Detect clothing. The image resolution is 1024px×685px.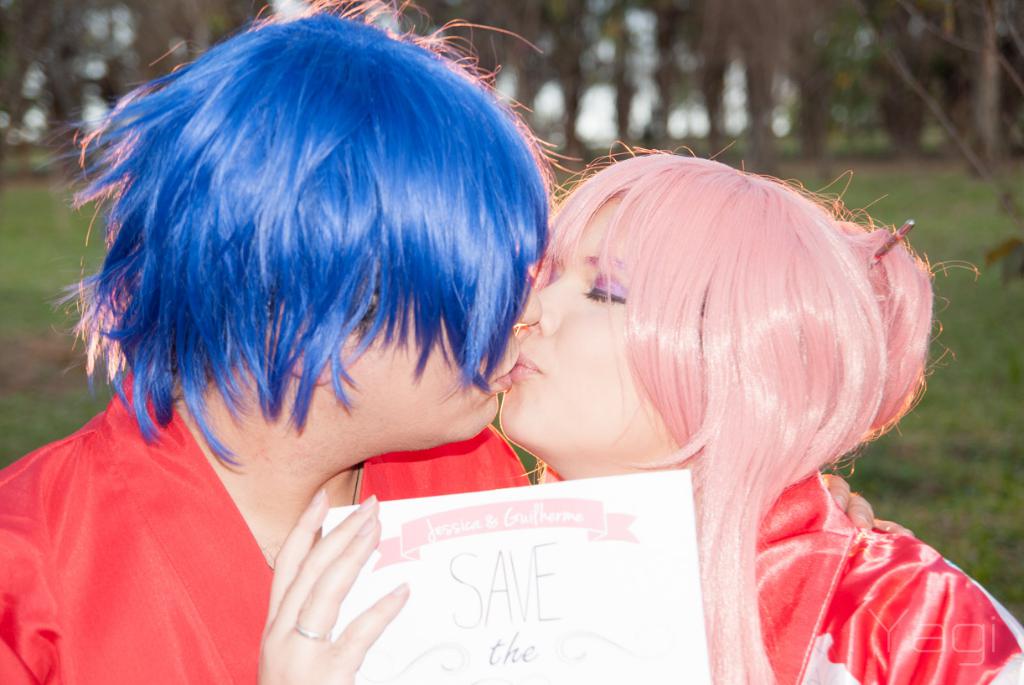
select_region(0, 370, 536, 684).
